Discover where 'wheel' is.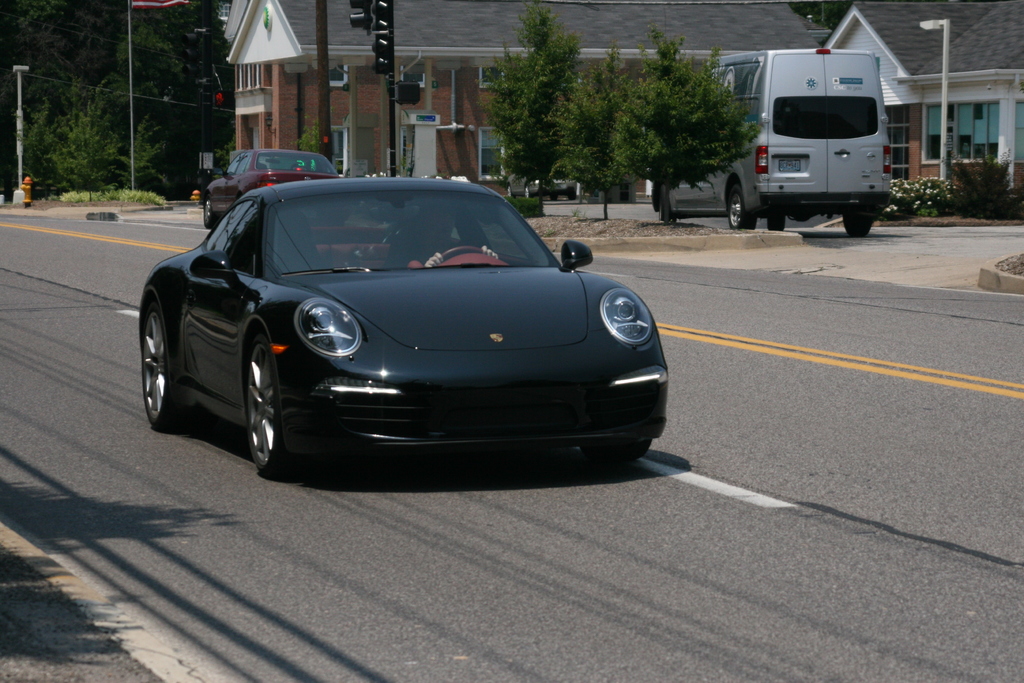
Discovered at box(231, 325, 284, 474).
